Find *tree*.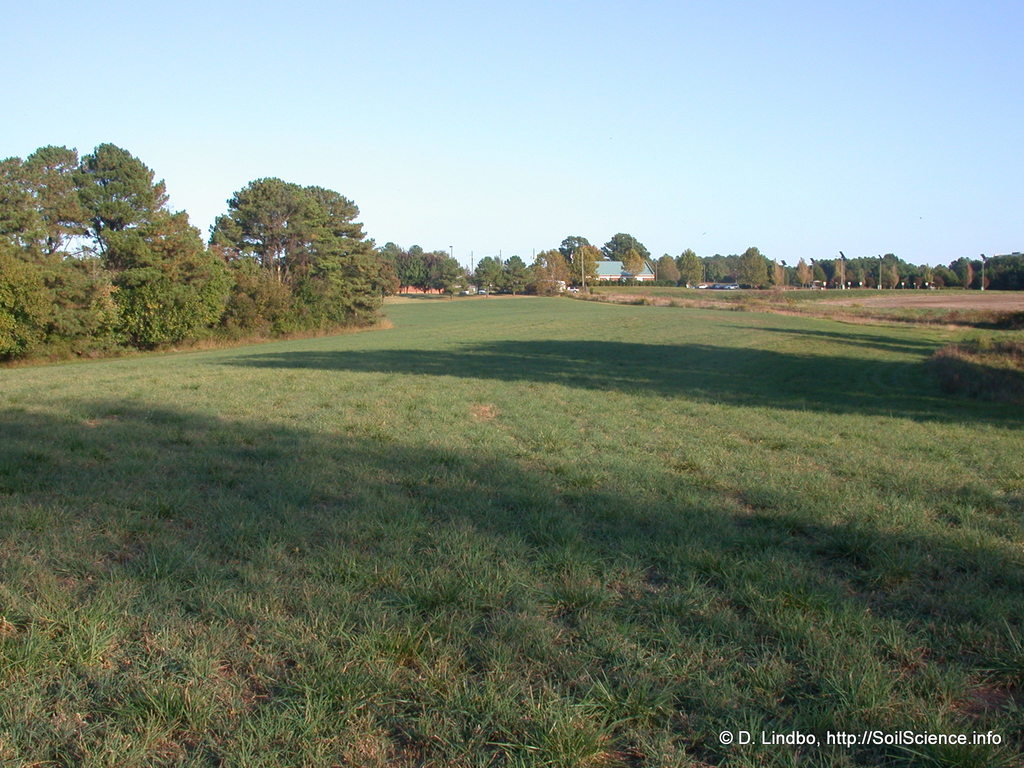
739:242:773:294.
